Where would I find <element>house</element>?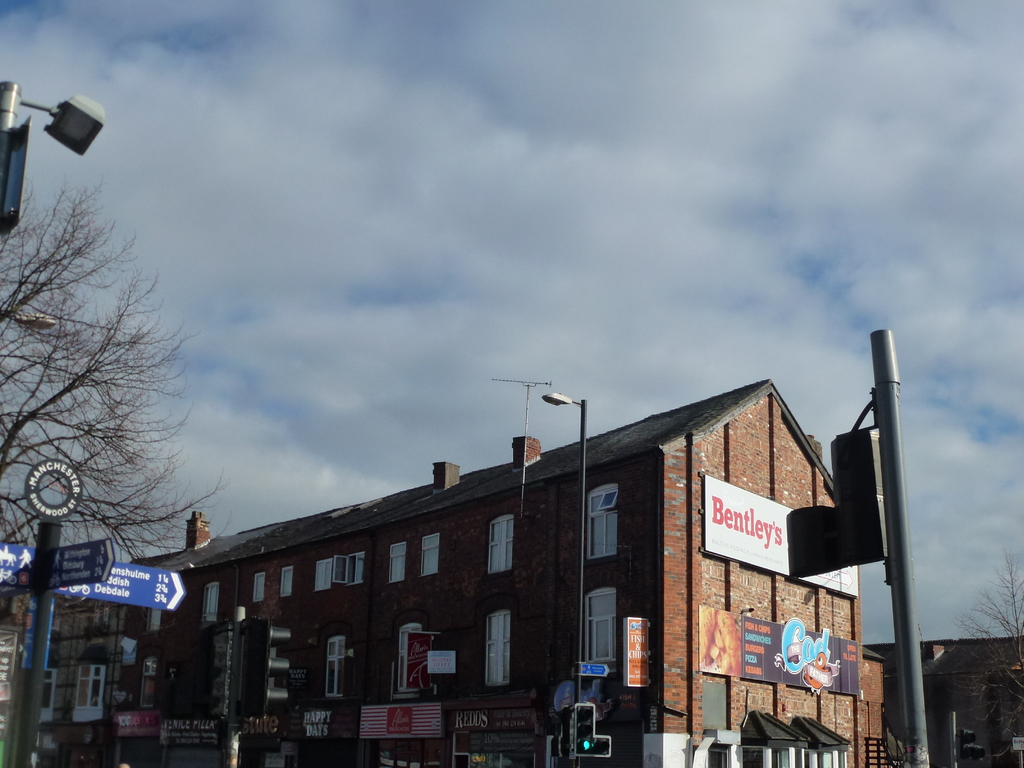
At x1=863 y1=635 x2=1023 y2=767.
